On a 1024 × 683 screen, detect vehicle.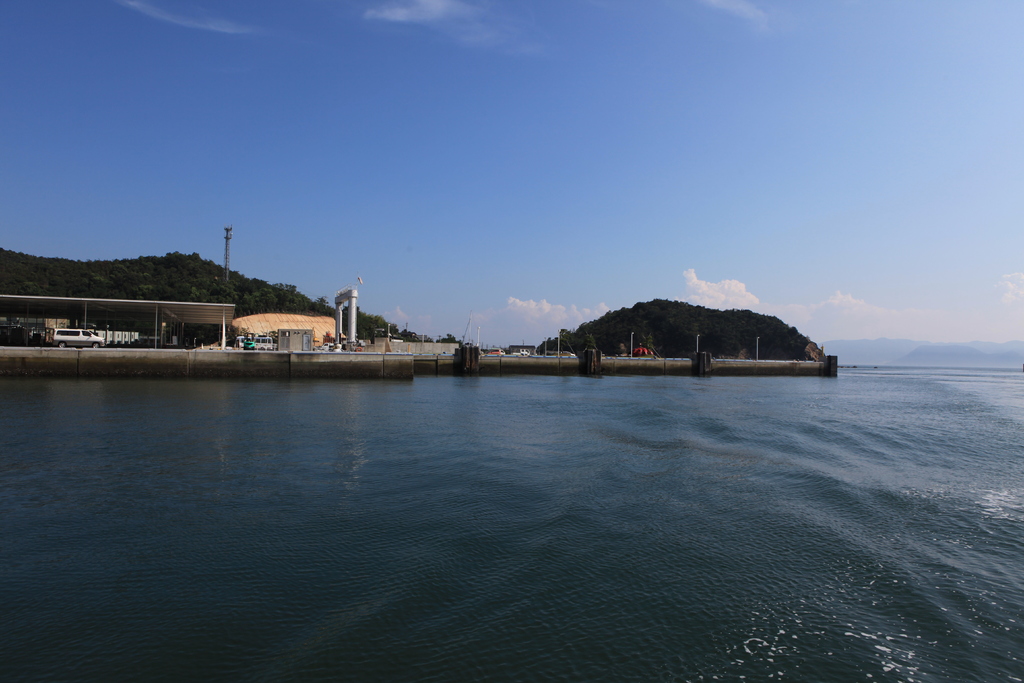
(349, 336, 371, 349).
